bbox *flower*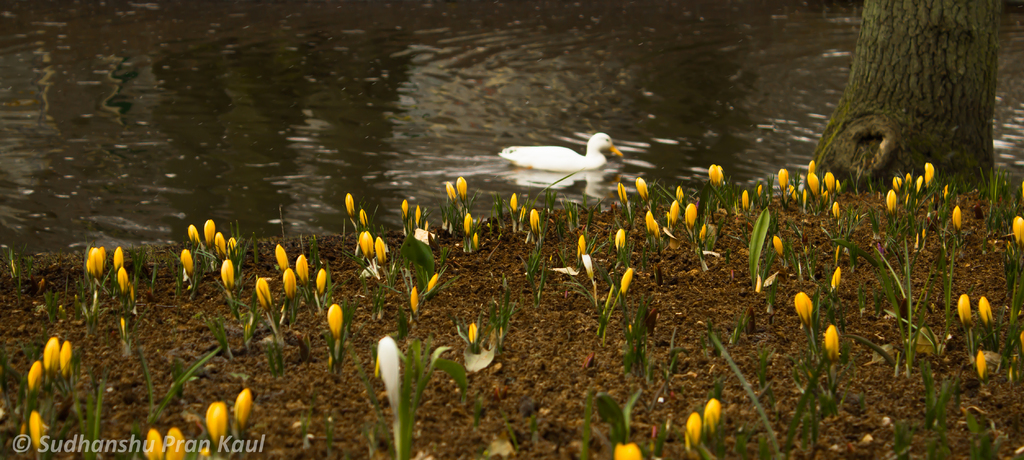
{"x1": 256, "y1": 280, "x2": 269, "y2": 322}
